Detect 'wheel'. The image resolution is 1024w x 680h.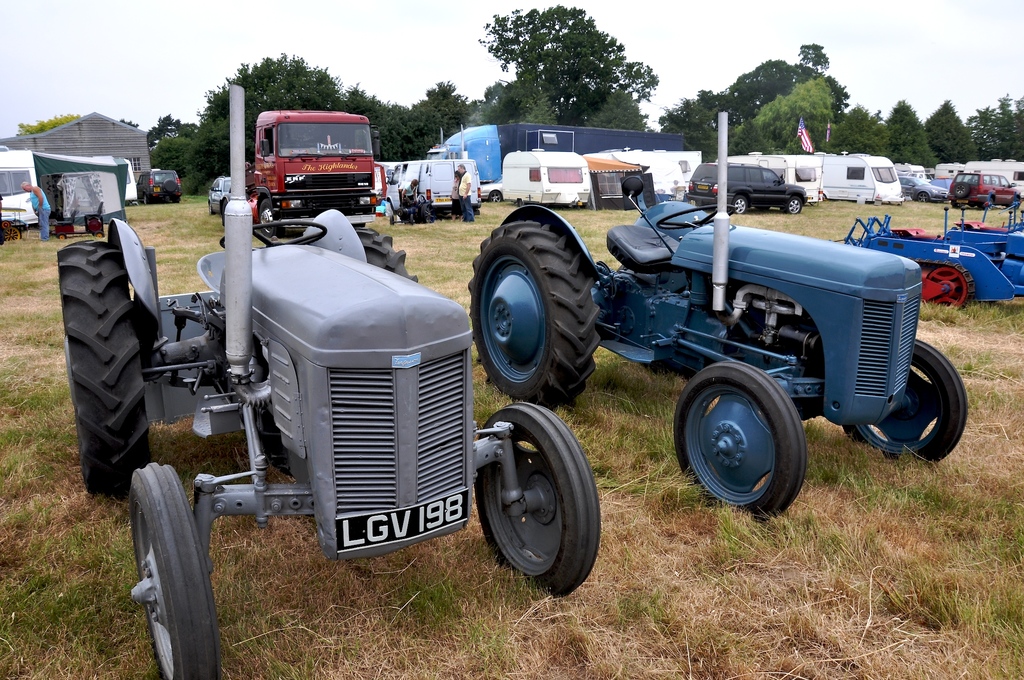
[259, 197, 285, 239].
